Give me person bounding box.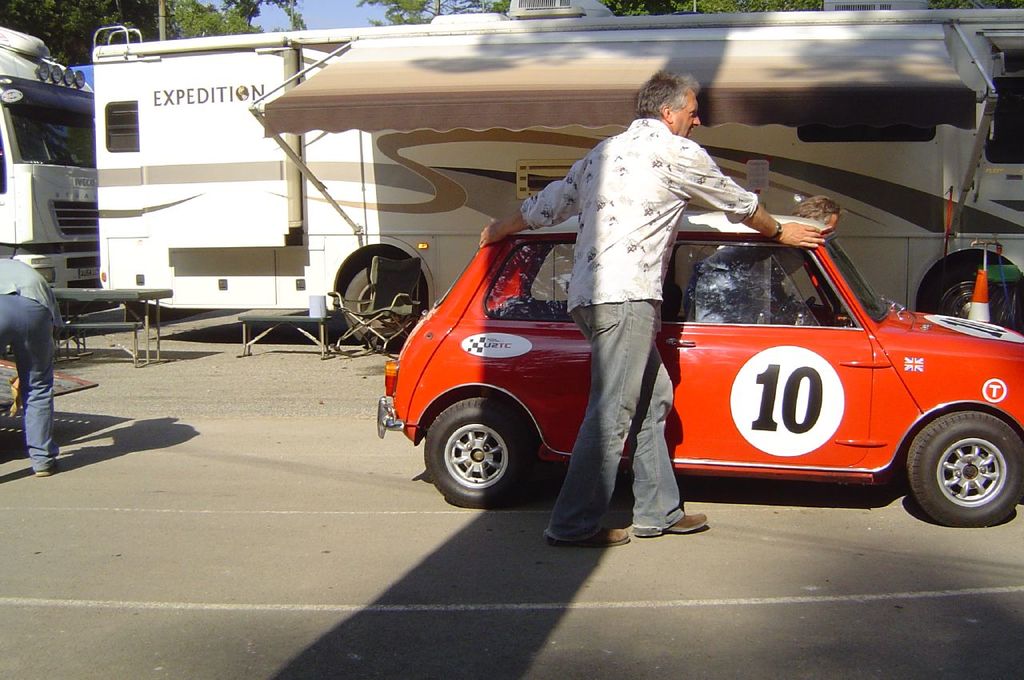
<bbox>0, 248, 62, 482</bbox>.
